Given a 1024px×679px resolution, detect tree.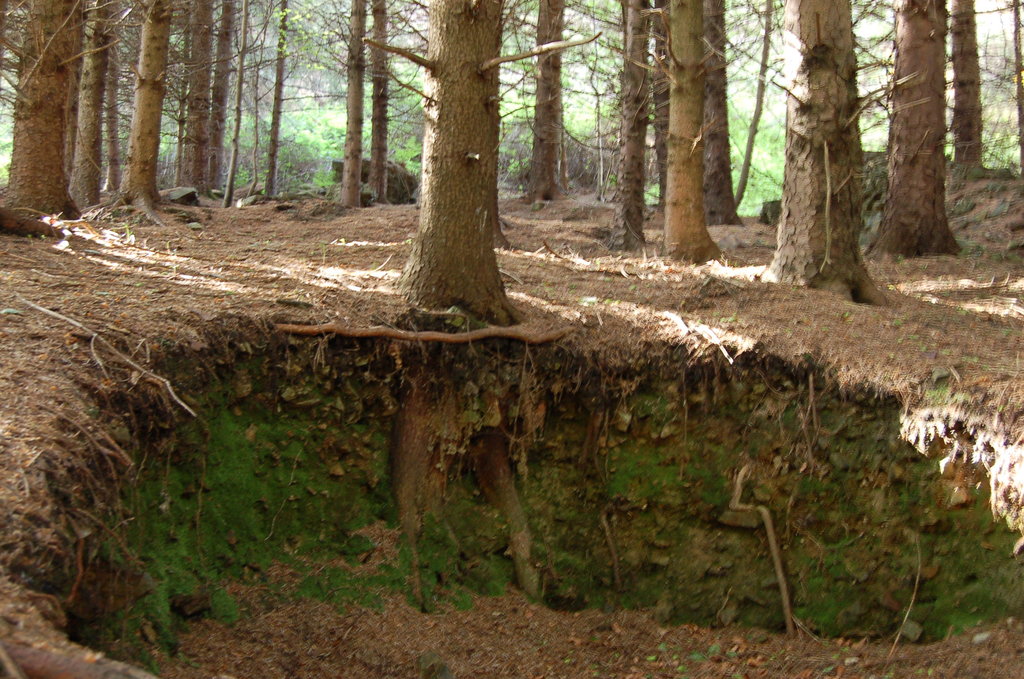
(x1=105, y1=0, x2=125, y2=186).
